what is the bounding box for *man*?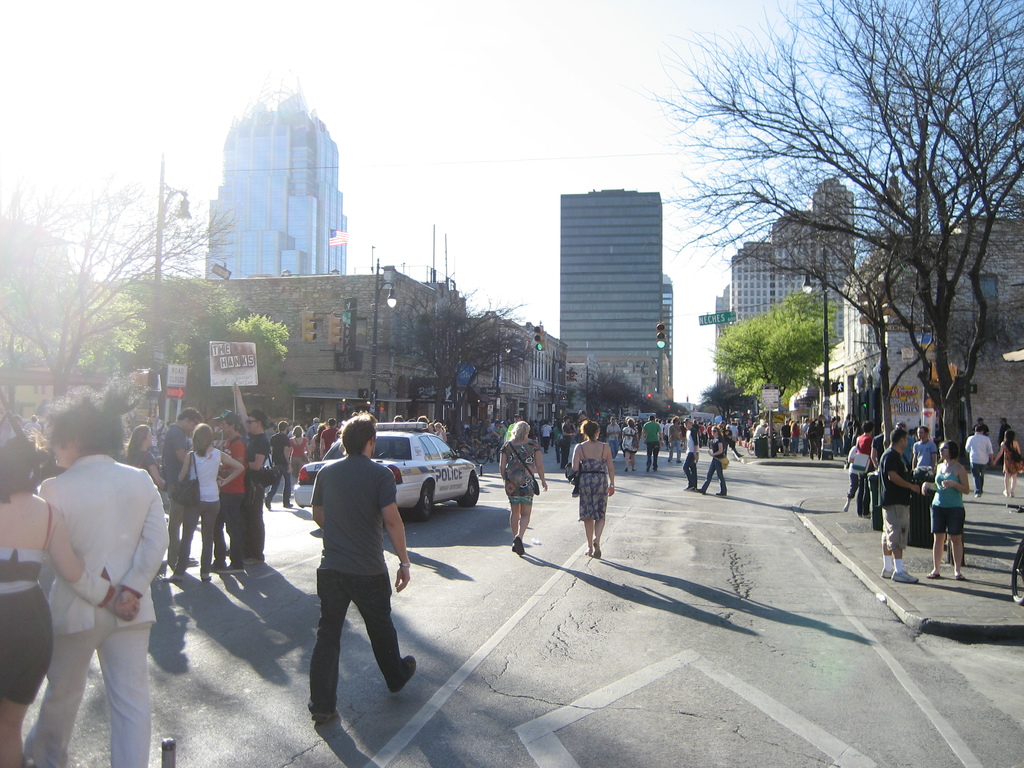
{"x1": 879, "y1": 433, "x2": 918, "y2": 590}.
